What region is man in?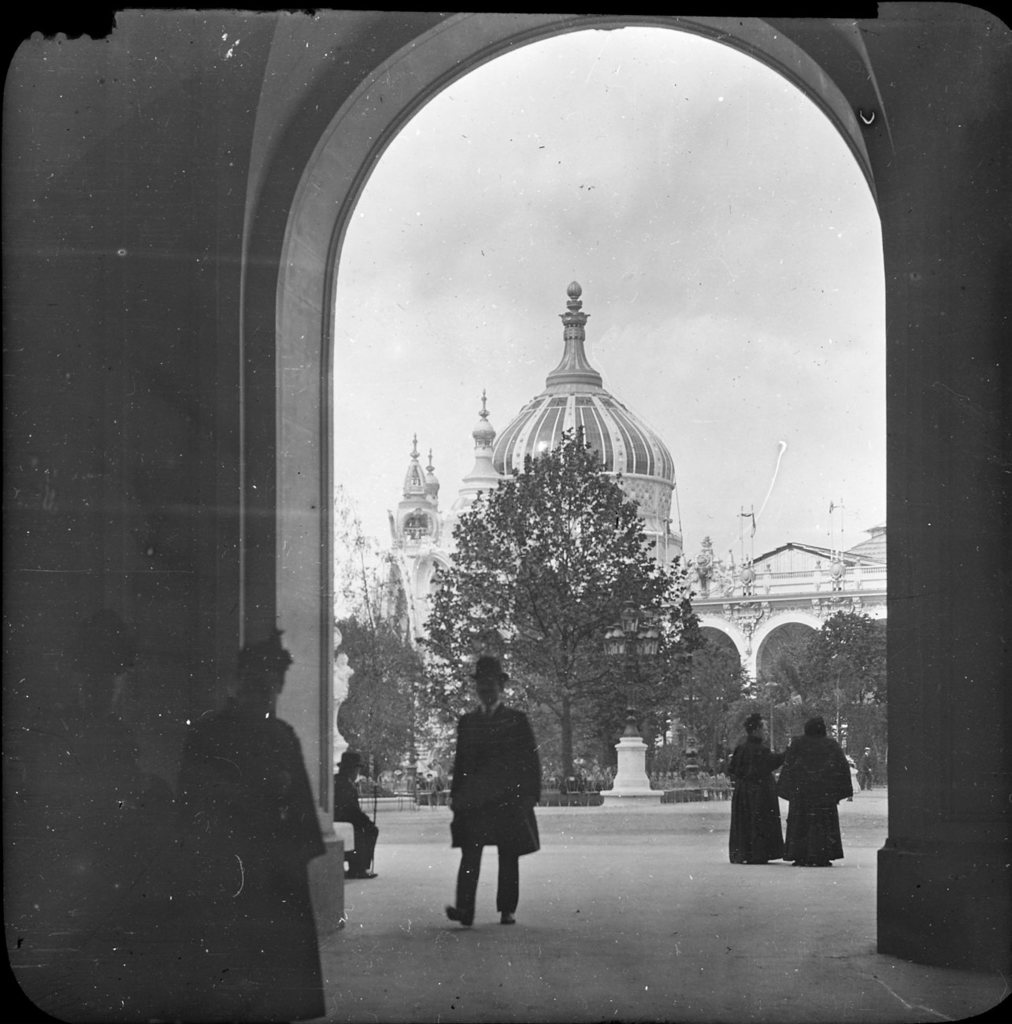
box=[159, 641, 332, 1023].
